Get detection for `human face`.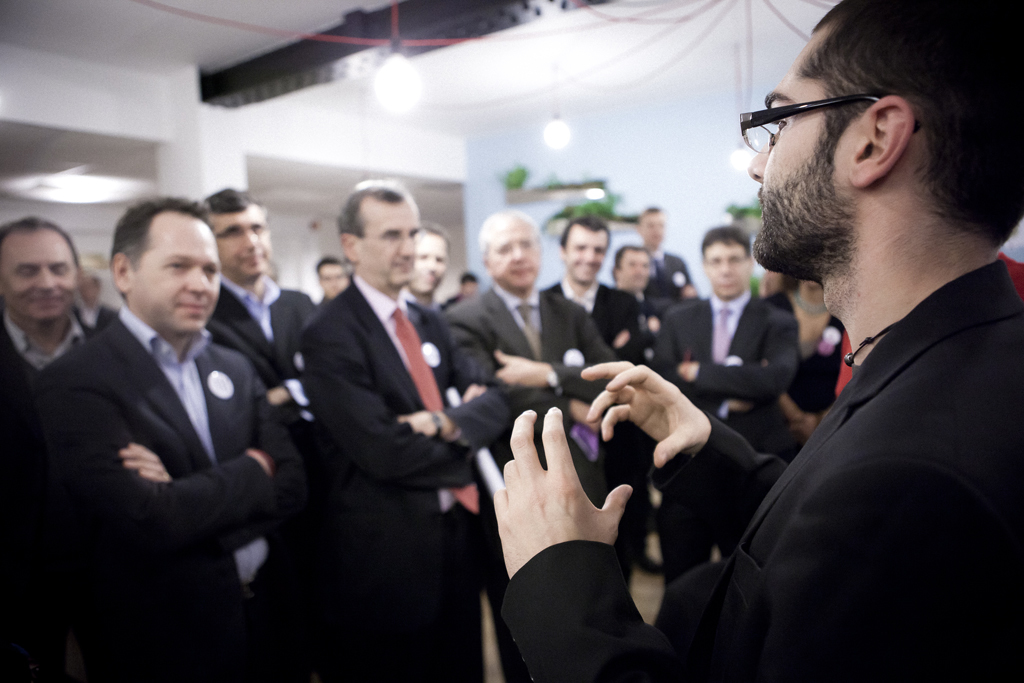
Detection: x1=133 y1=202 x2=226 y2=334.
